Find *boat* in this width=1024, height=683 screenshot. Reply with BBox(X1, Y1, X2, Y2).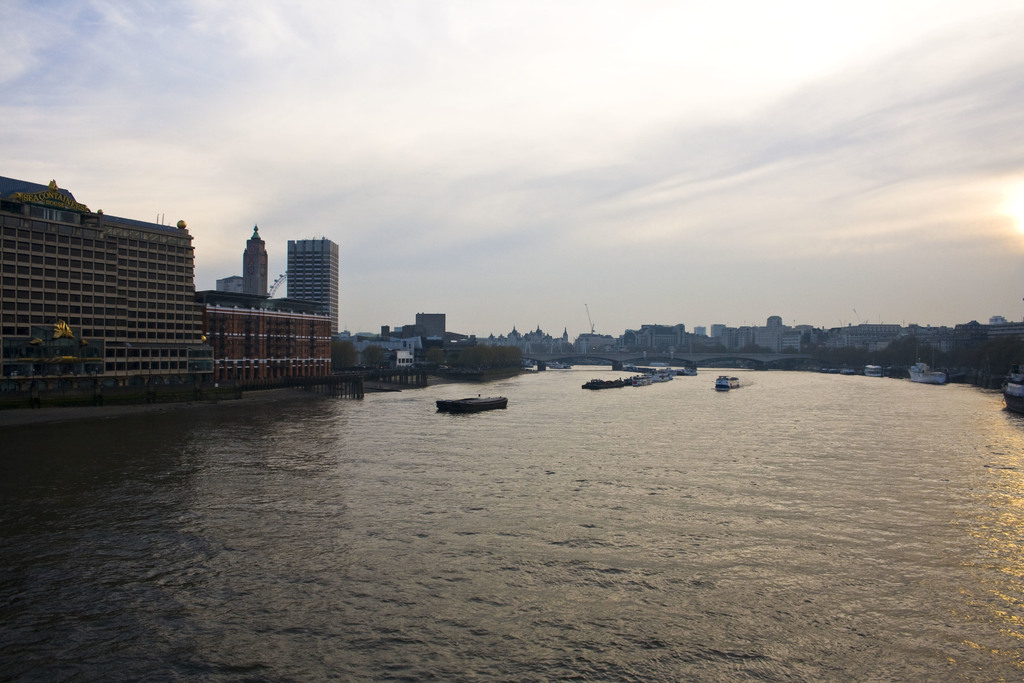
BBox(435, 395, 508, 418).
